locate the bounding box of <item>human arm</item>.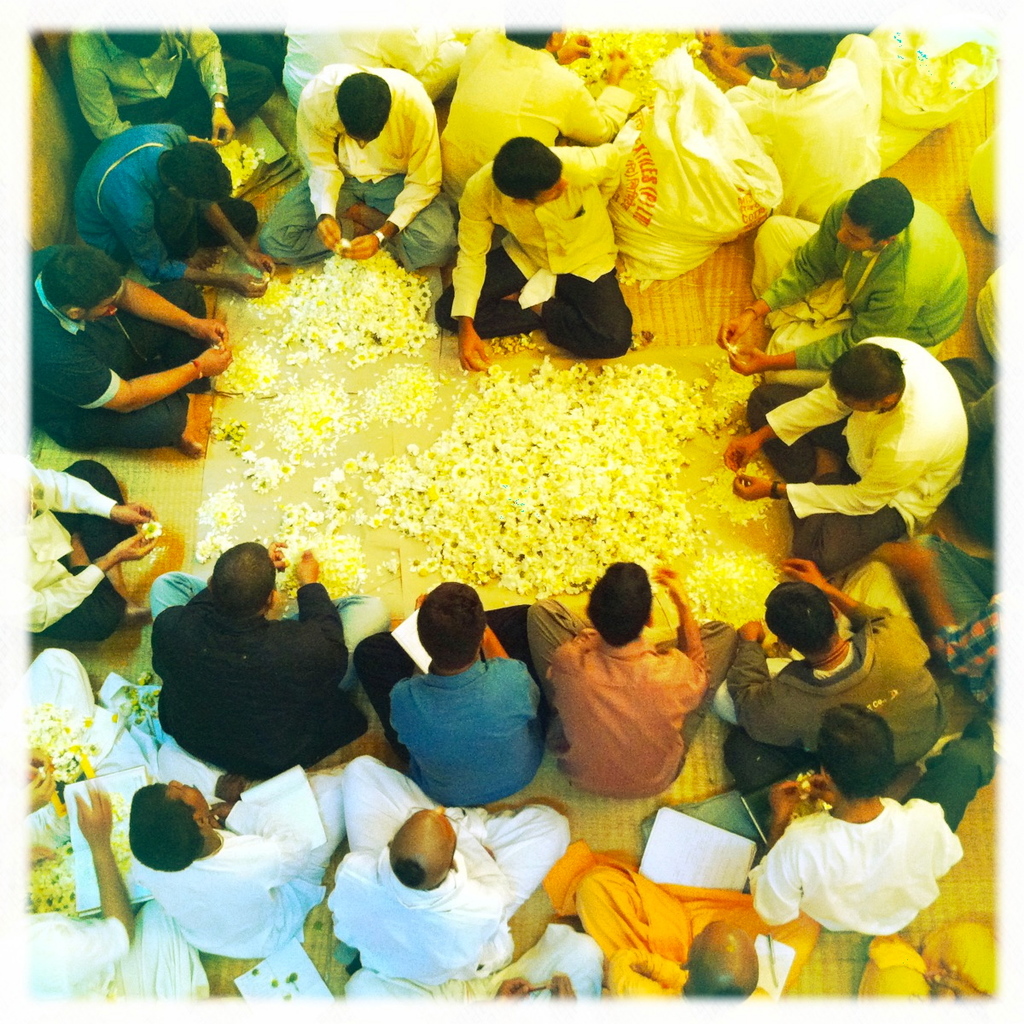
Bounding box: bbox=[481, 621, 544, 717].
